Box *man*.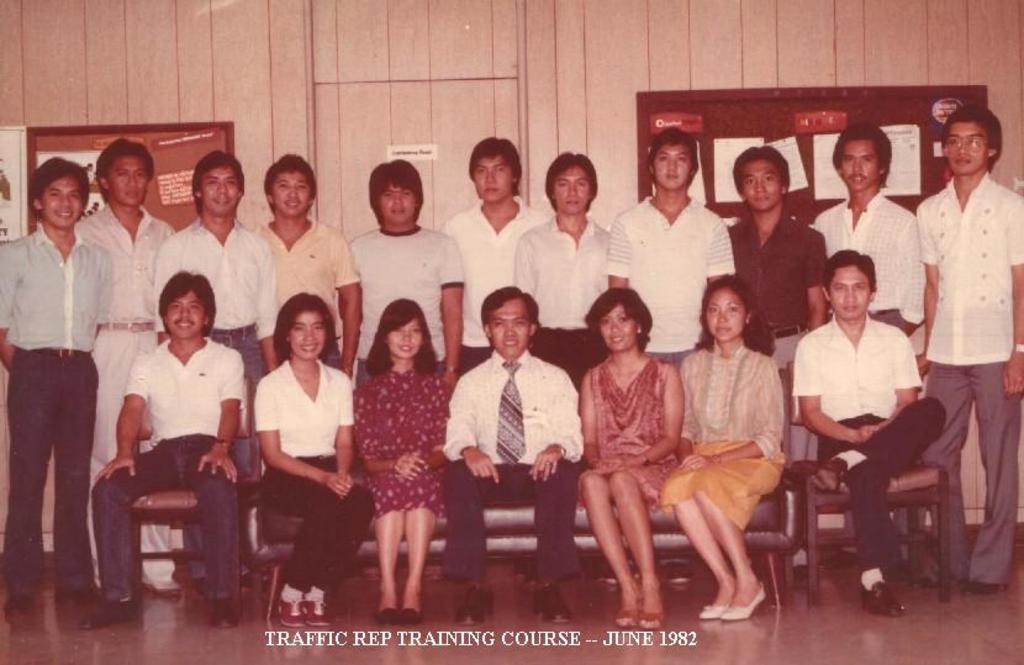
l=239, t=146, r=365, b=389.
